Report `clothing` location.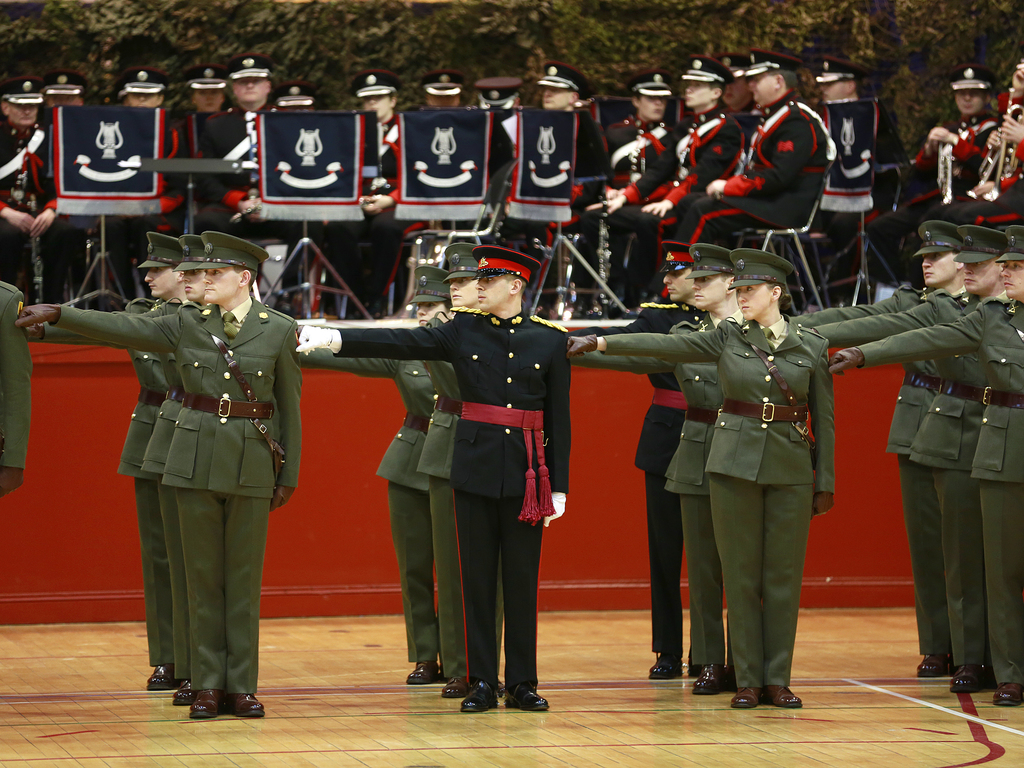
Report: rect(598, 104, 688, 284).
